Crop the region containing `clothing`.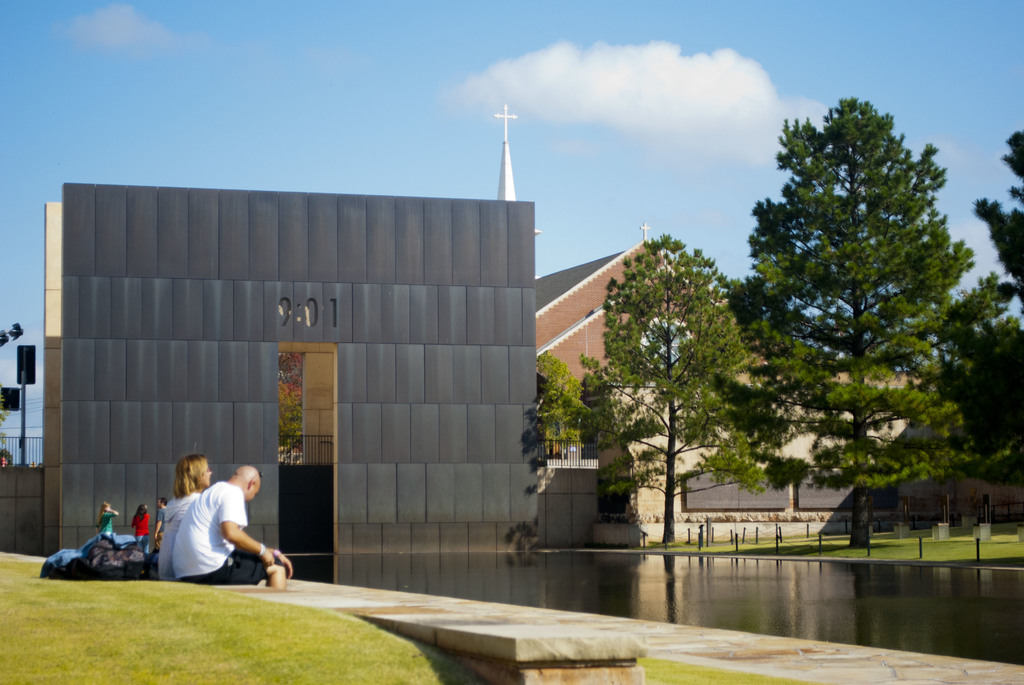
Crop region: BBox(155, 505, 166, 544).
